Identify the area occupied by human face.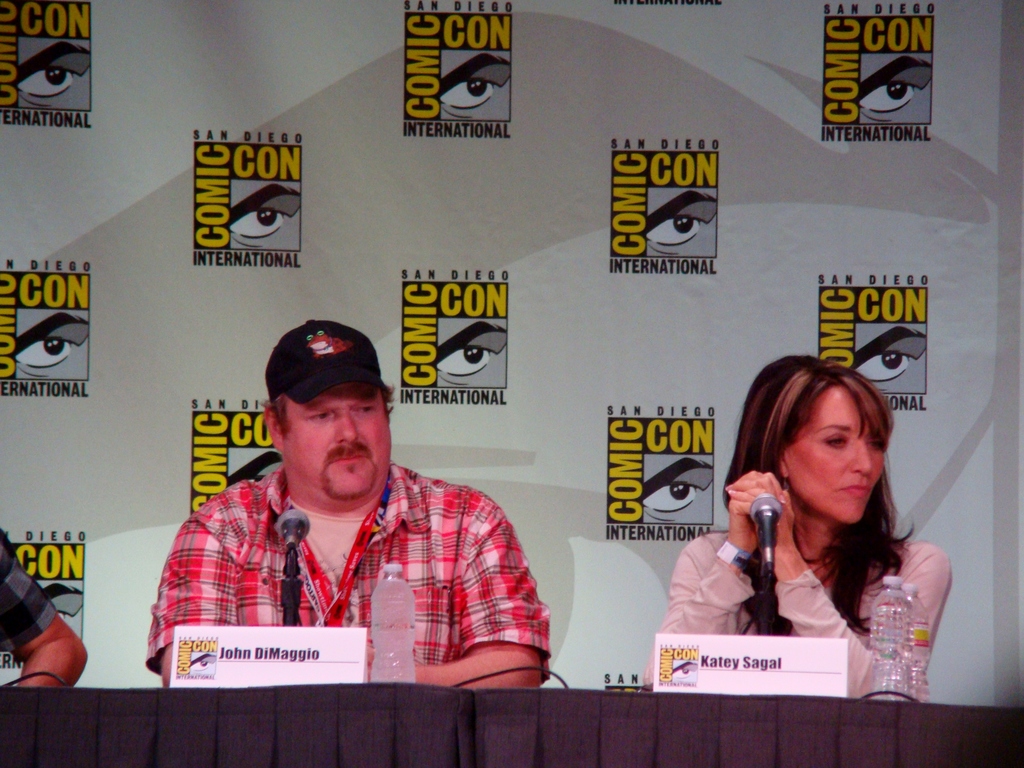
Area: (783,387,881,520).
